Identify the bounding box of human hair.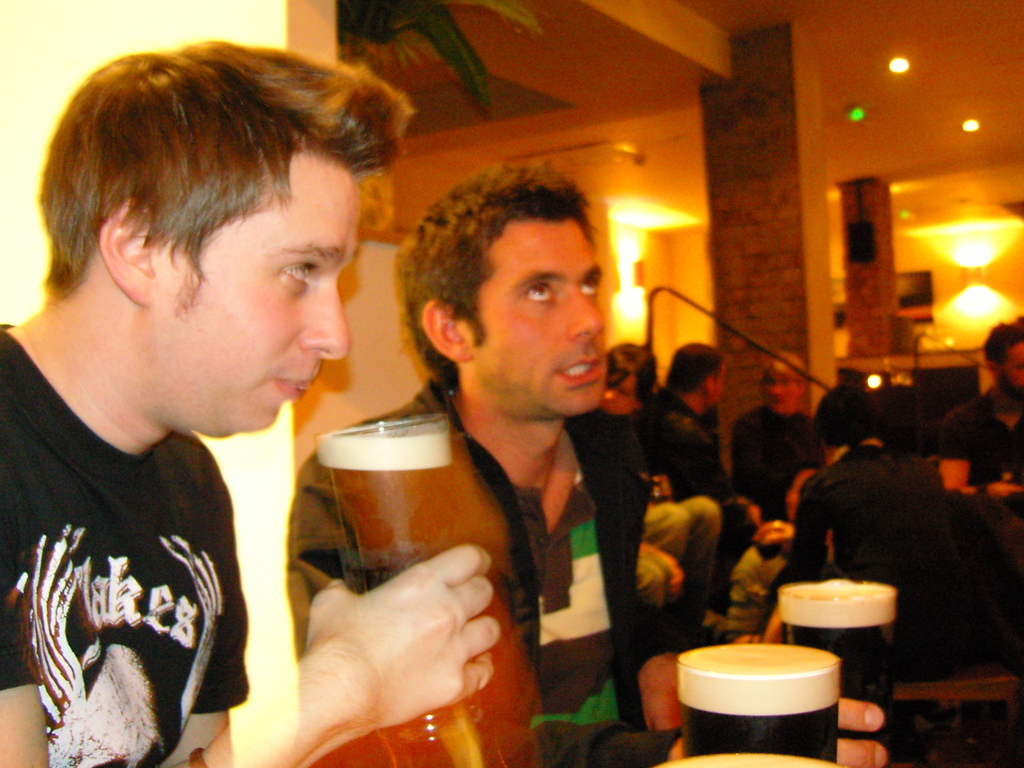
<region>396, 164, 619, 399</region>.
